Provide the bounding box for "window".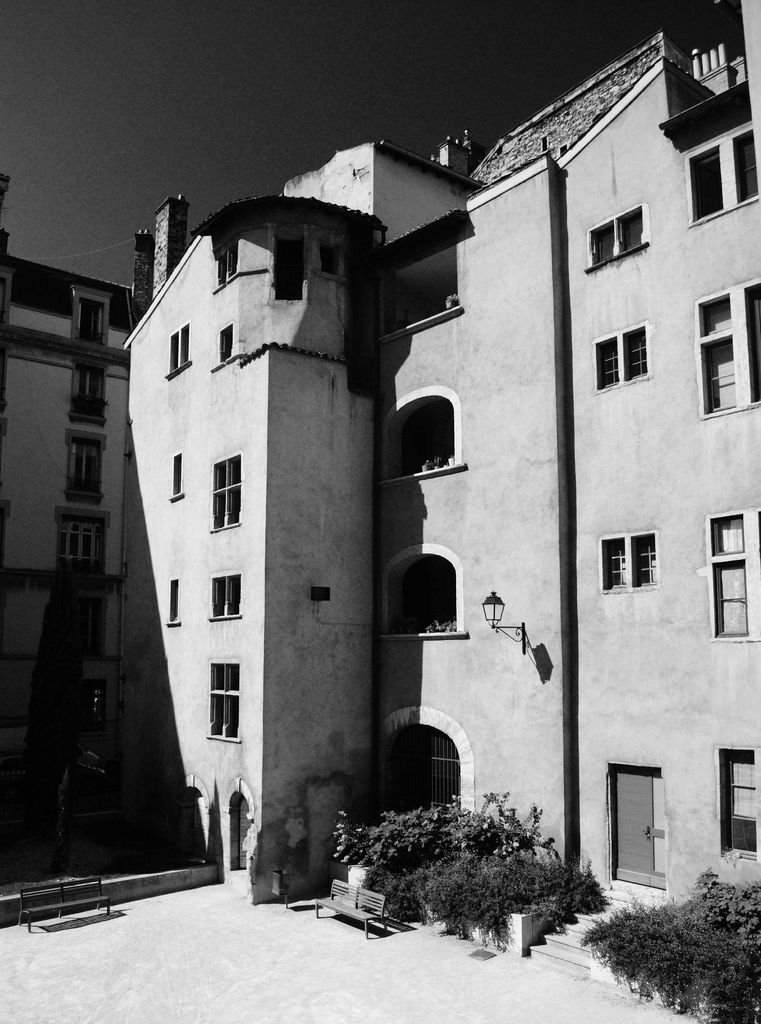
<box>166,316,192,380</box>.
